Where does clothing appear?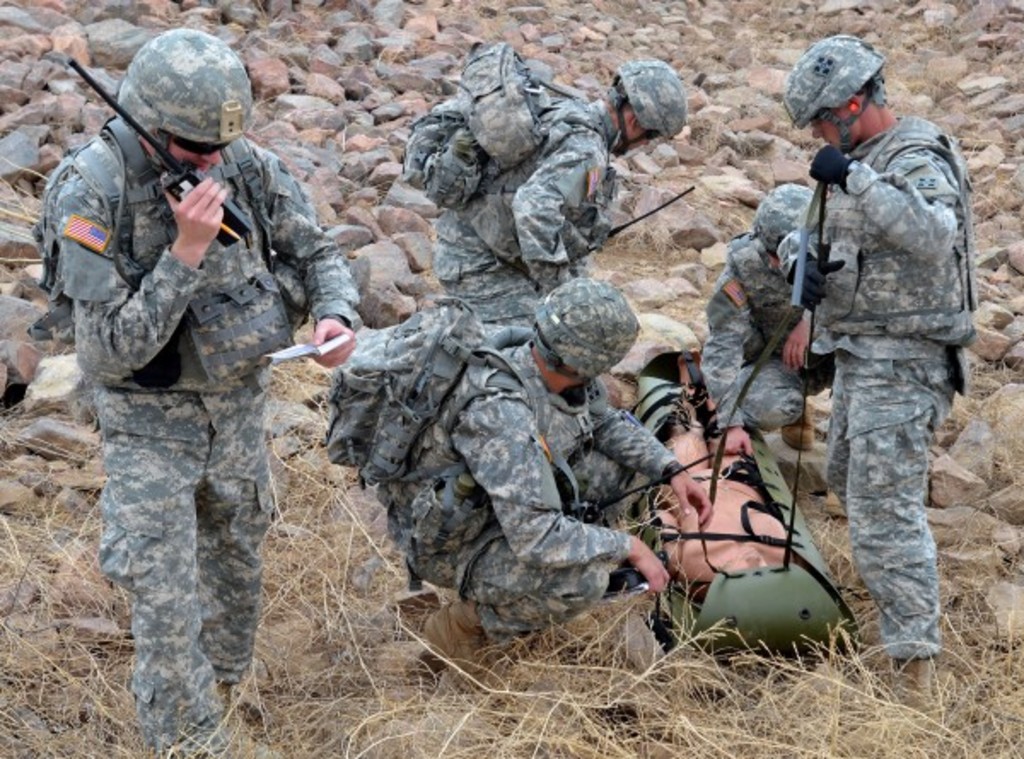
Appears at <region>770, 60, 992, 641</region>.
